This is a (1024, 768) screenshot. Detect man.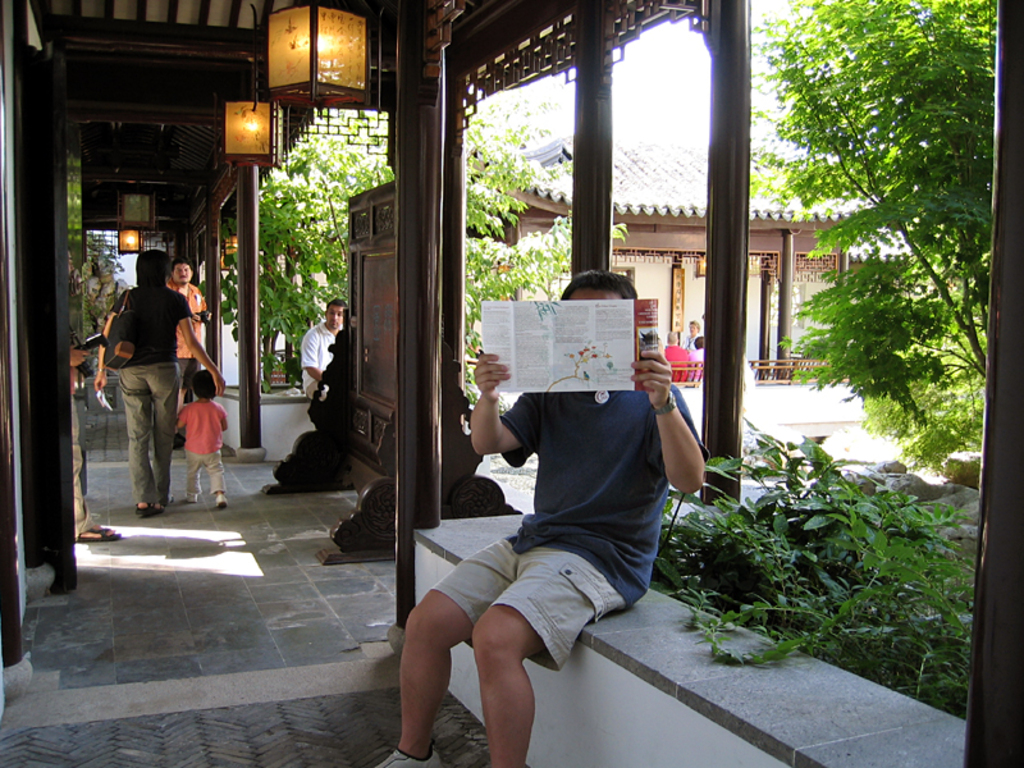
left=294, top=296, right=344, bottom=394.
